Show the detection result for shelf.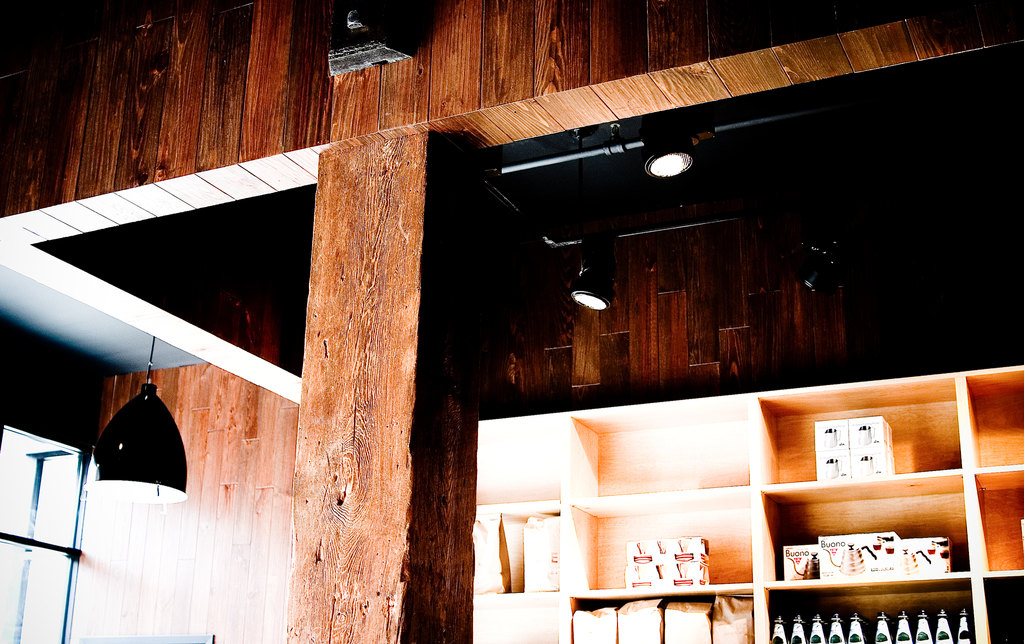
x1=467, y1=402, x2=1023, y2=643.
